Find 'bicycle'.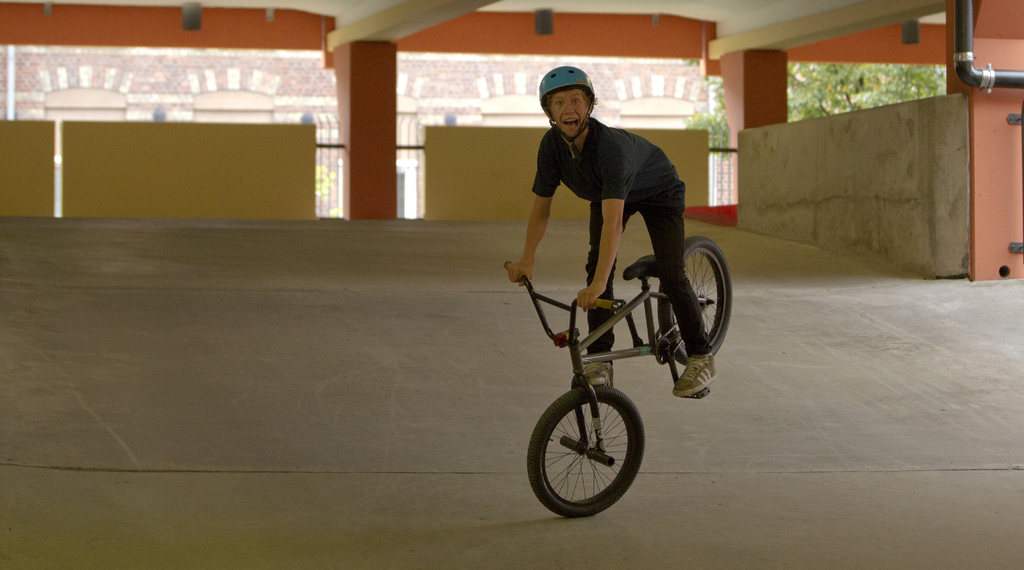
{"left": 507, "top": 234, "right": 732, "bottom": 514}.
